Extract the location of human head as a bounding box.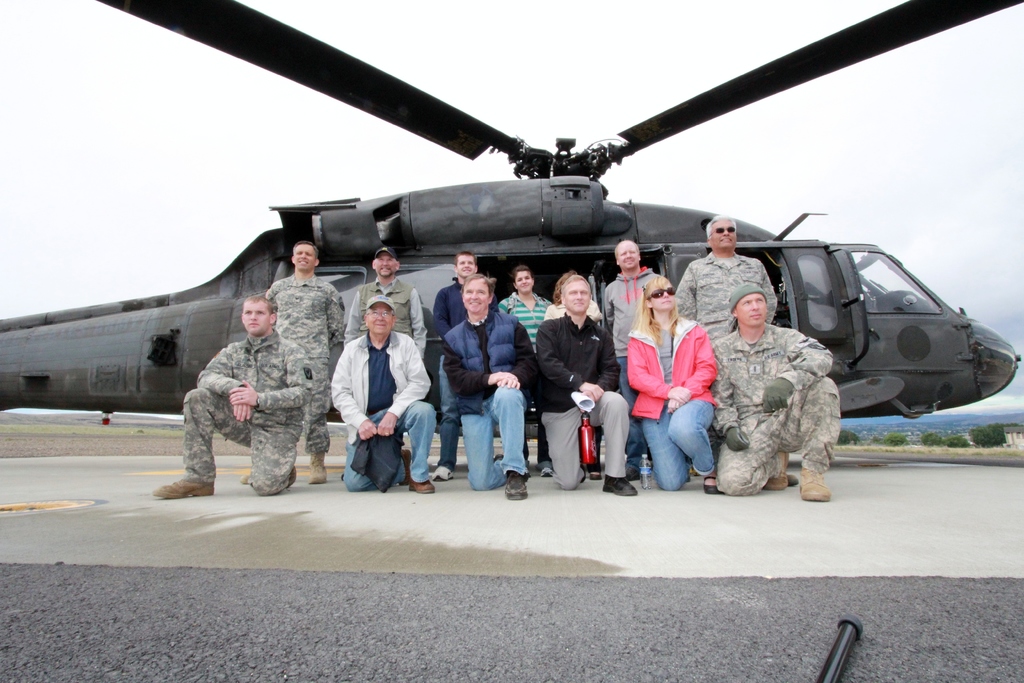
region(461, 272, 493, 313).
